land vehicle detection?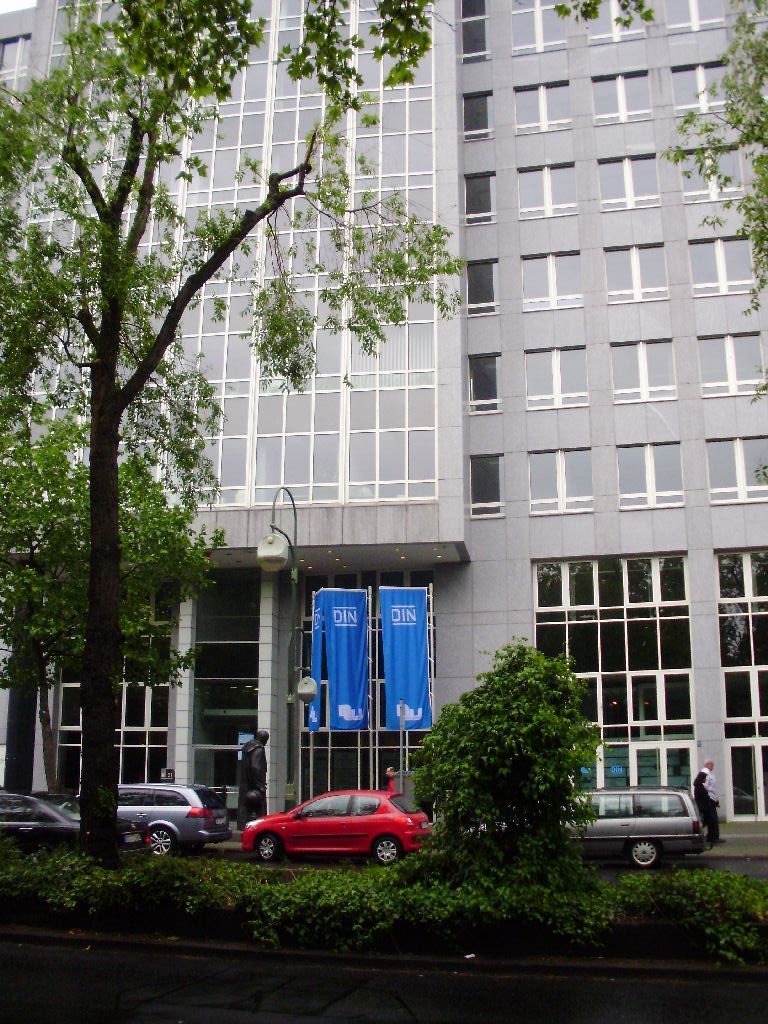
{"x1": 1, "y1": 796, "x2": 83, "y2": 838}
